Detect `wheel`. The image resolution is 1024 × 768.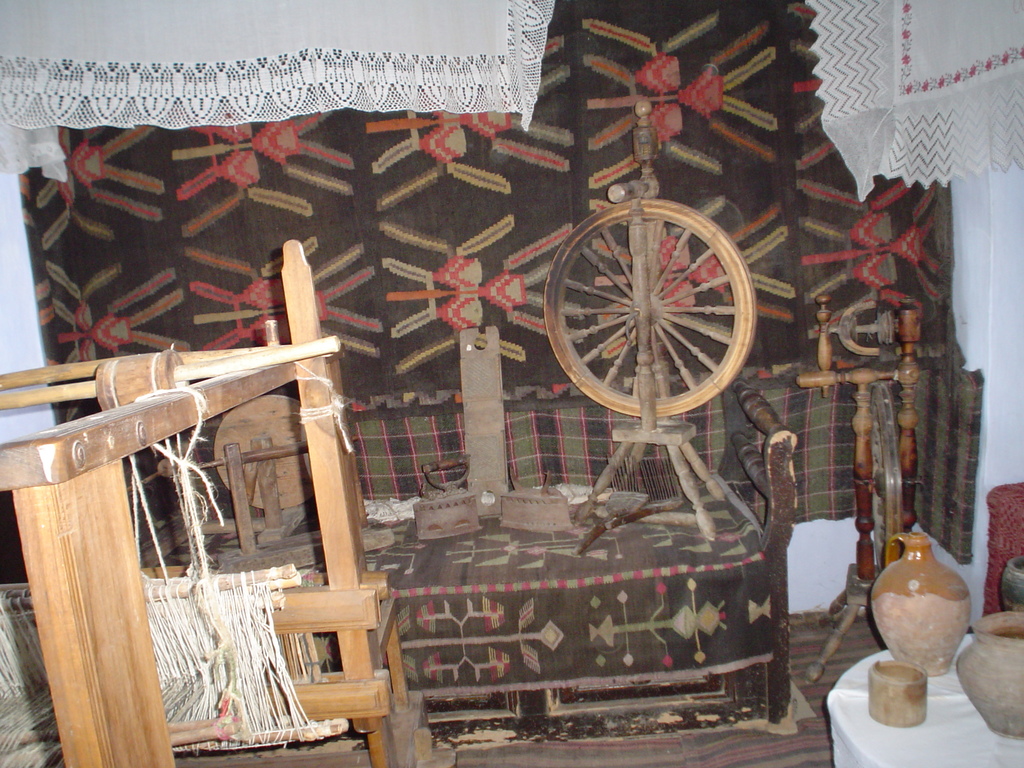
Rect(541, 200, 752, 415).
